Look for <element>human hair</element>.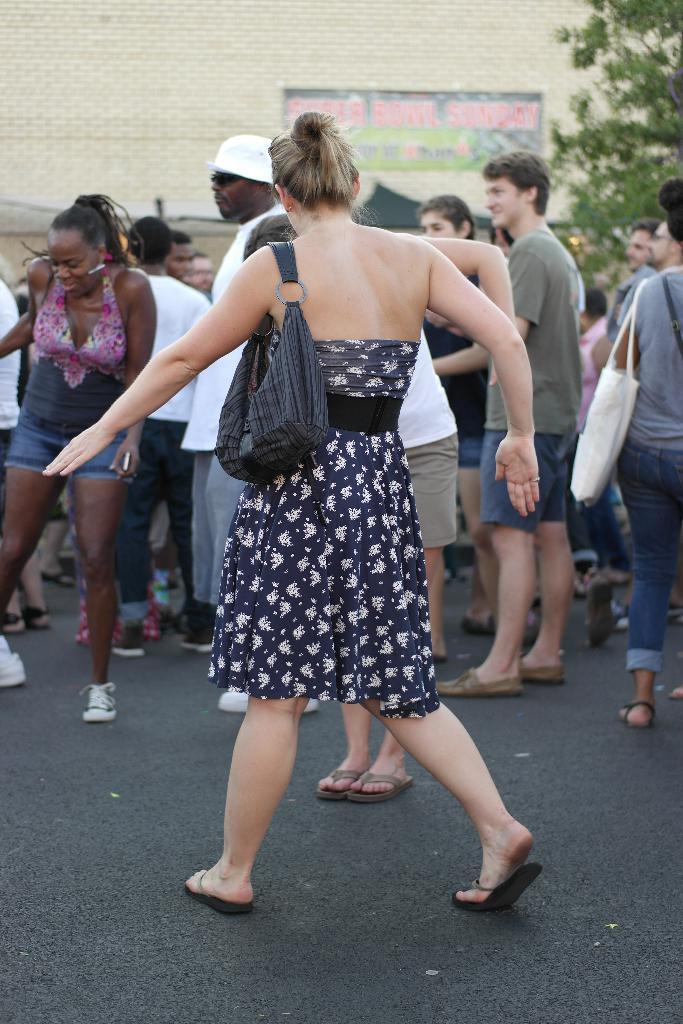
Found: 482,151,546,212.
